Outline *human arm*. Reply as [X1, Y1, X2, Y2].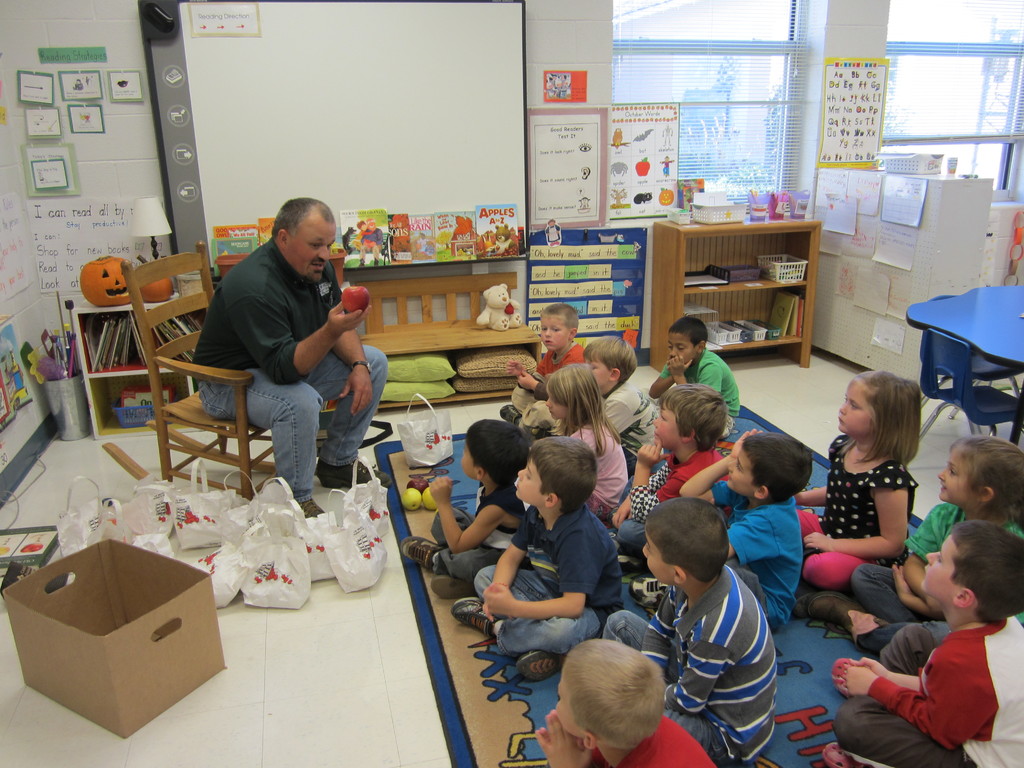
[800, 484, 915, 563].
